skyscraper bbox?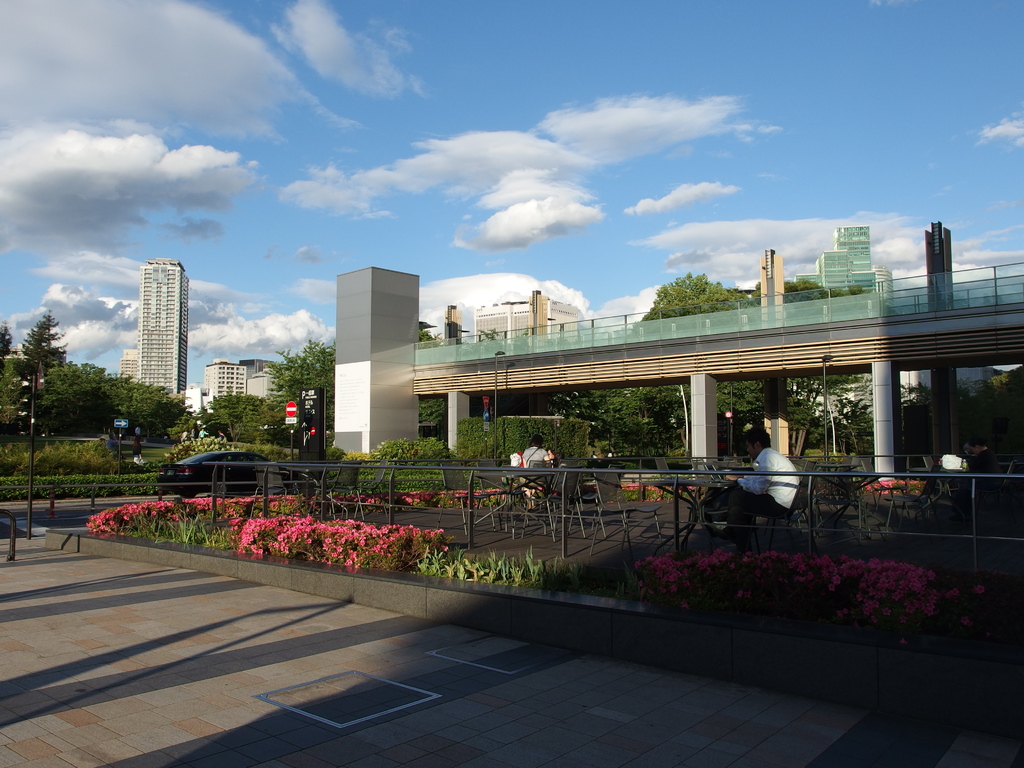
{"left": 472, "top": 294, "right": 579, "bottom": 356}
